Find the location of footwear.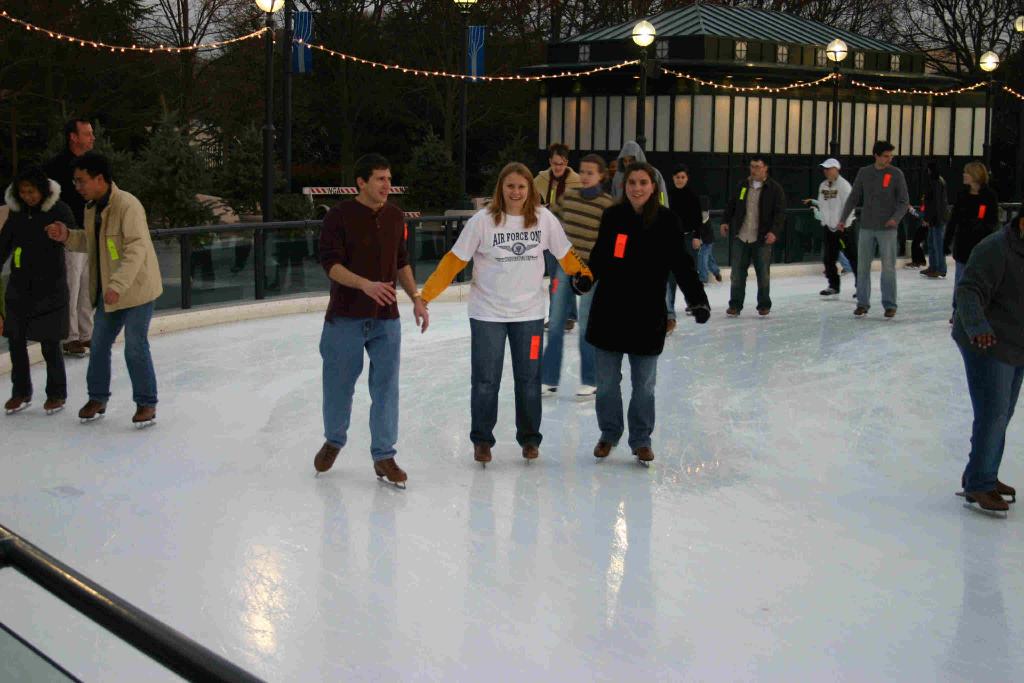
Location: 474, 445, 502, 464.
